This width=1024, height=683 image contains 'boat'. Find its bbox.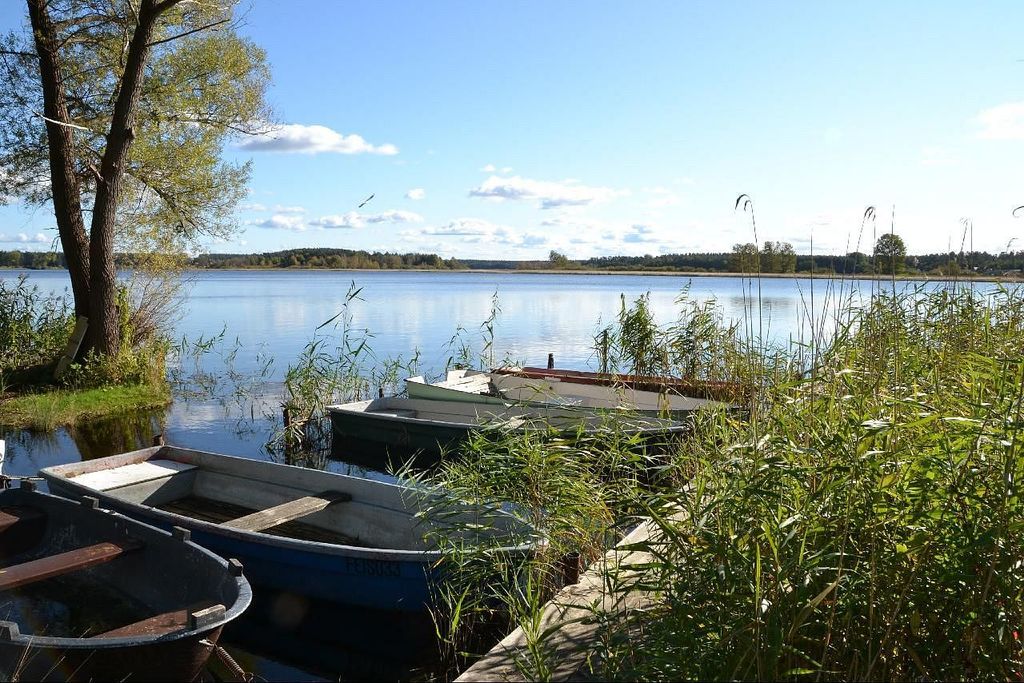
locate(402, 365, 752, 435).
